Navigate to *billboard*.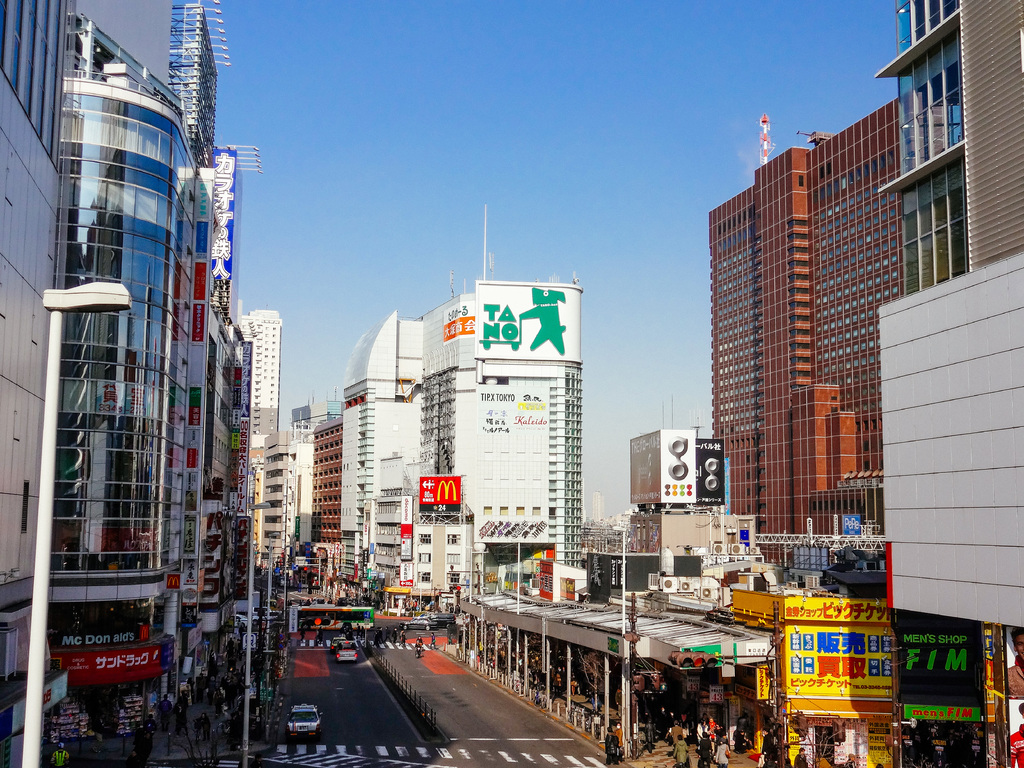
Navigation target: l=467, t=274, r=591, b=364.
